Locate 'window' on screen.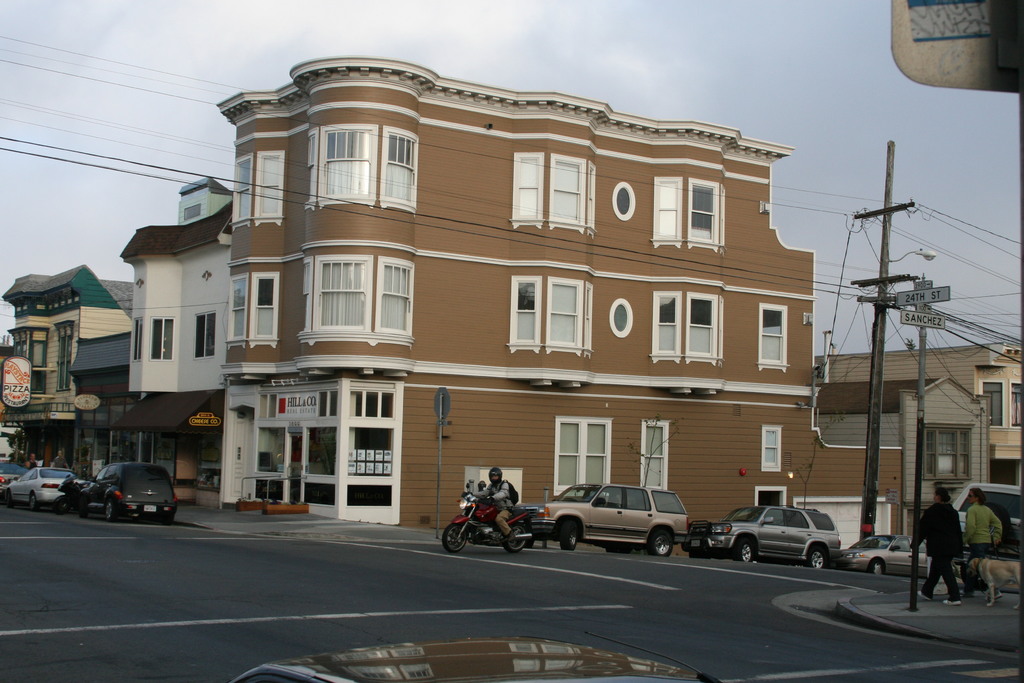
On screen at (688, 179, 726, 251).
